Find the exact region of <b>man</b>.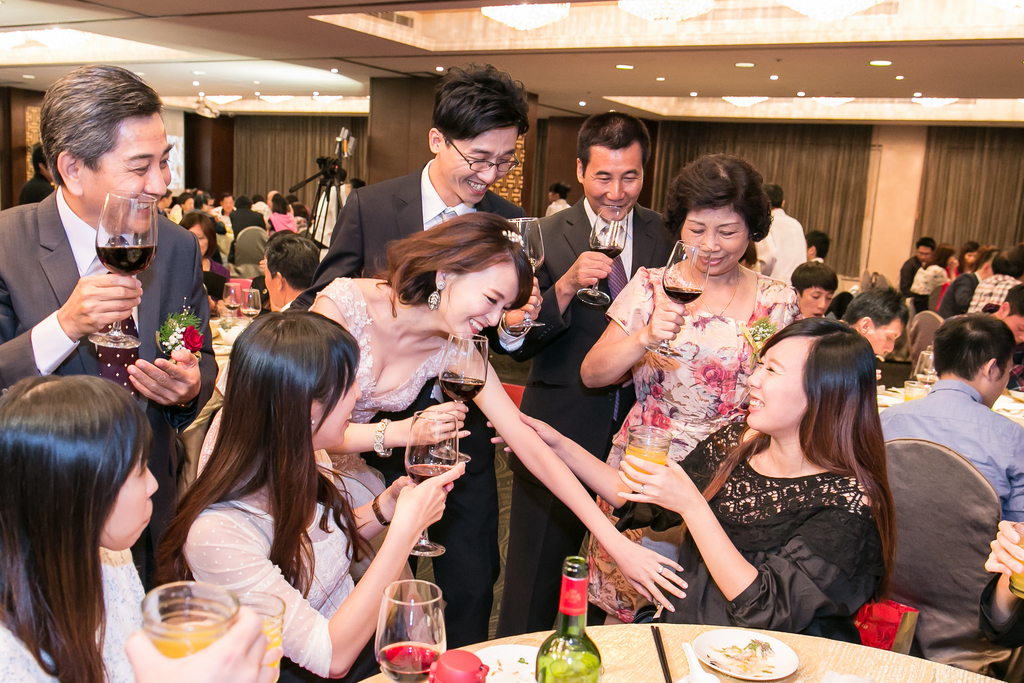
Exact region: <box>250,197,269,218</box>.
